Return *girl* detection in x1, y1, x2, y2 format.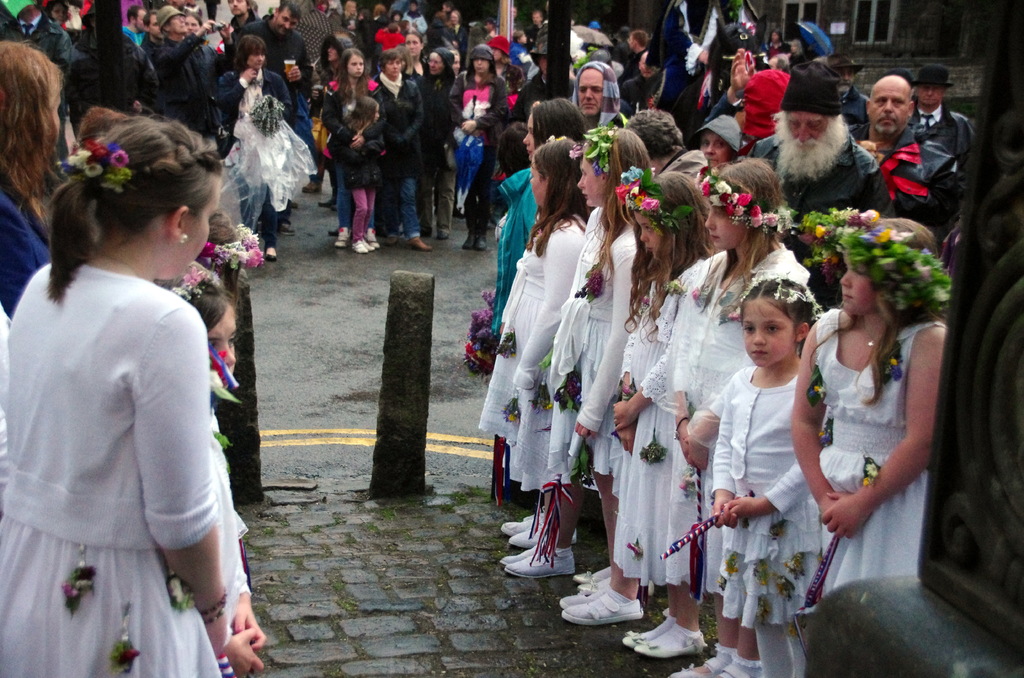
551, 125, 652, 627.
